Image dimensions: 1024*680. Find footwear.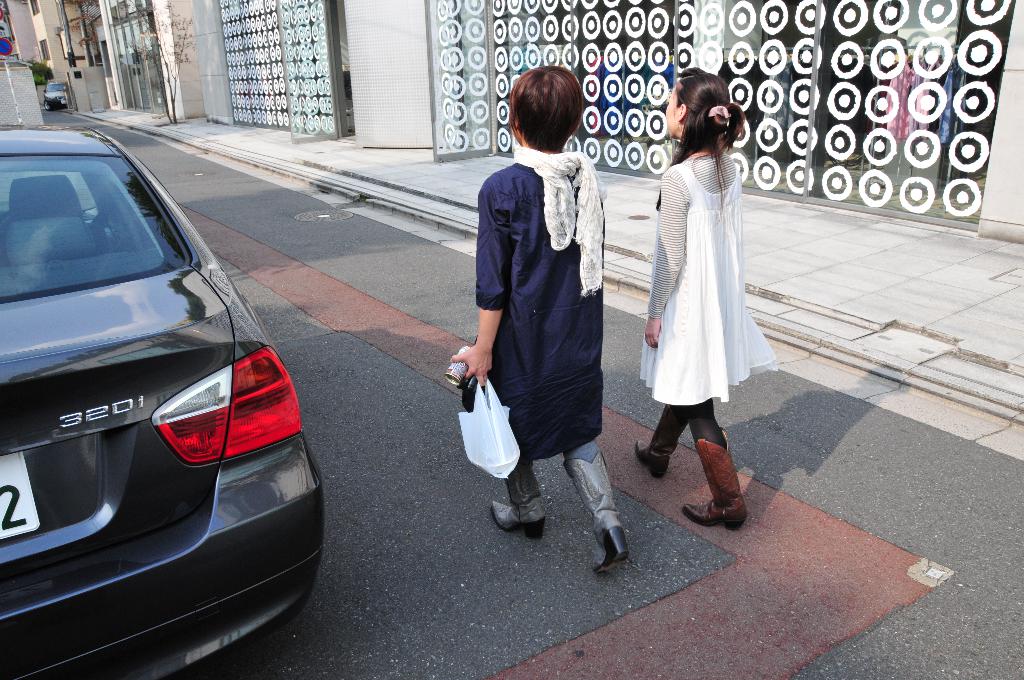
632, 400, 688, 482.
